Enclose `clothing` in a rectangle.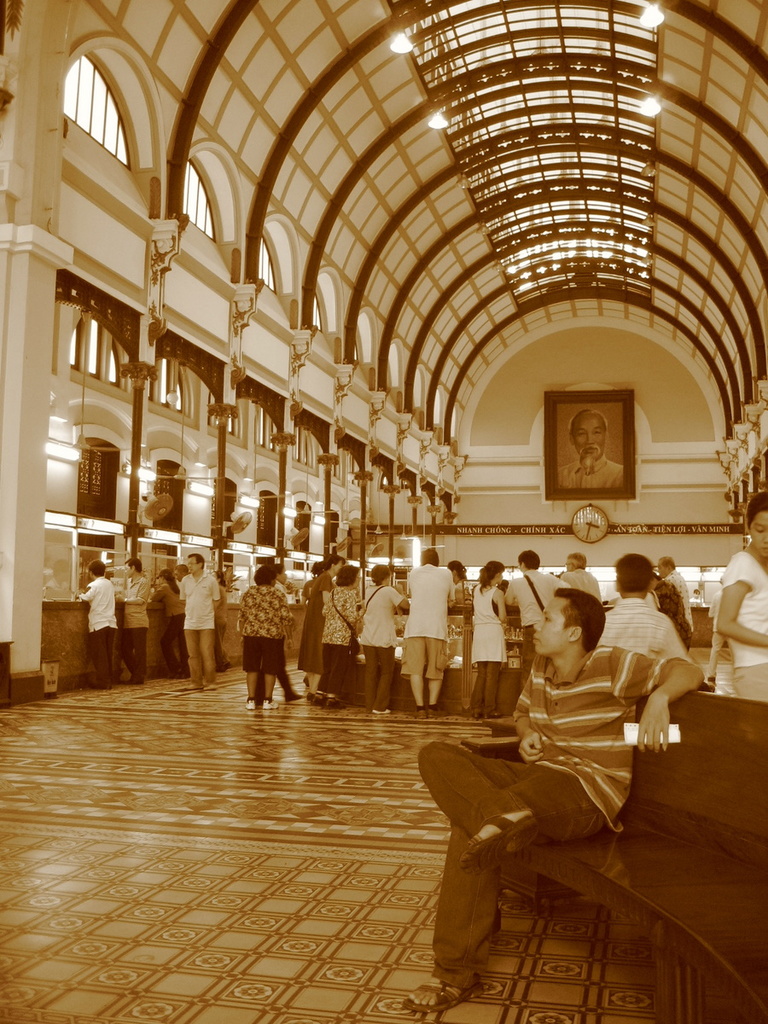
{"x1": 295, "y1": 569, "x2": 330, "y2": 672}.
